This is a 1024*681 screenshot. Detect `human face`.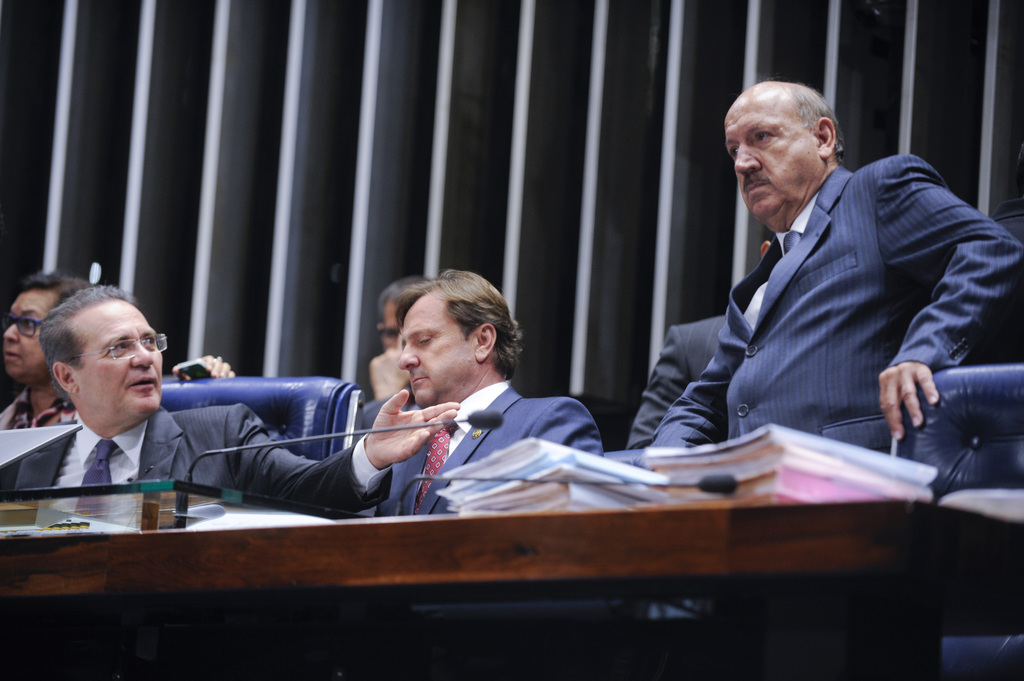
68 296 172 417.
